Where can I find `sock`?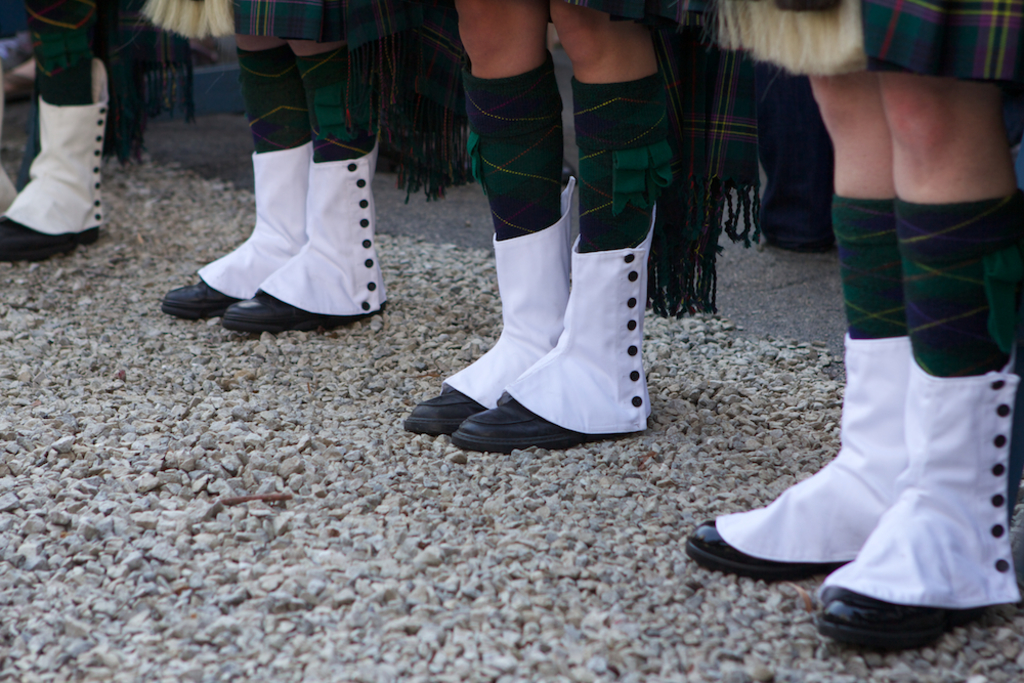
You can find it at [568, 73, 667, 250].
